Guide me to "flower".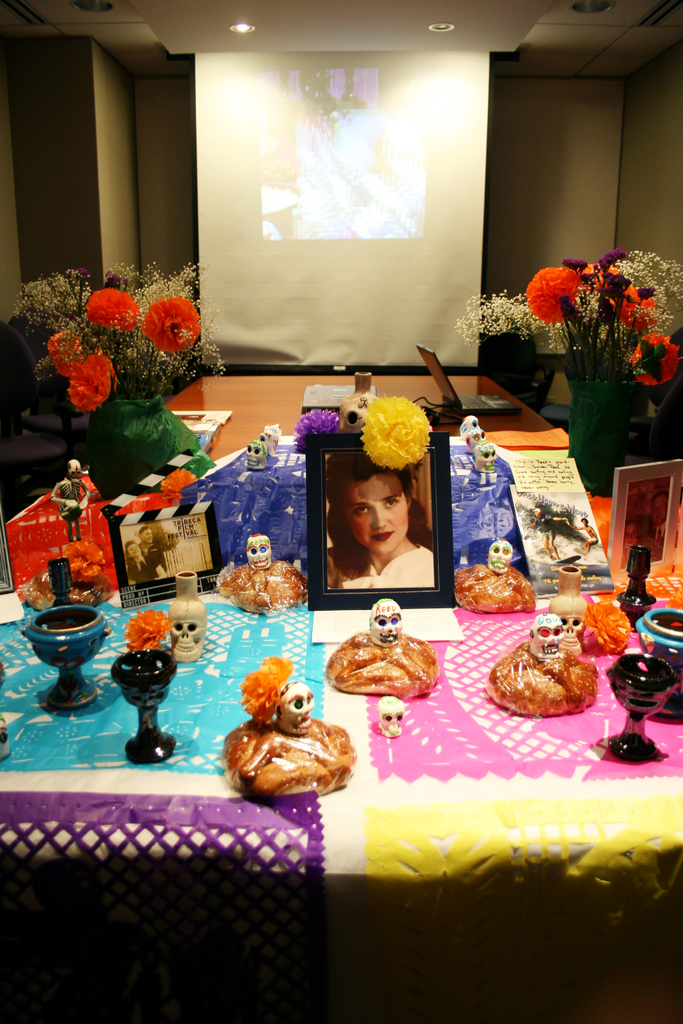
Guidance: <bbox>138, 292, 201, 354</bbox>.
